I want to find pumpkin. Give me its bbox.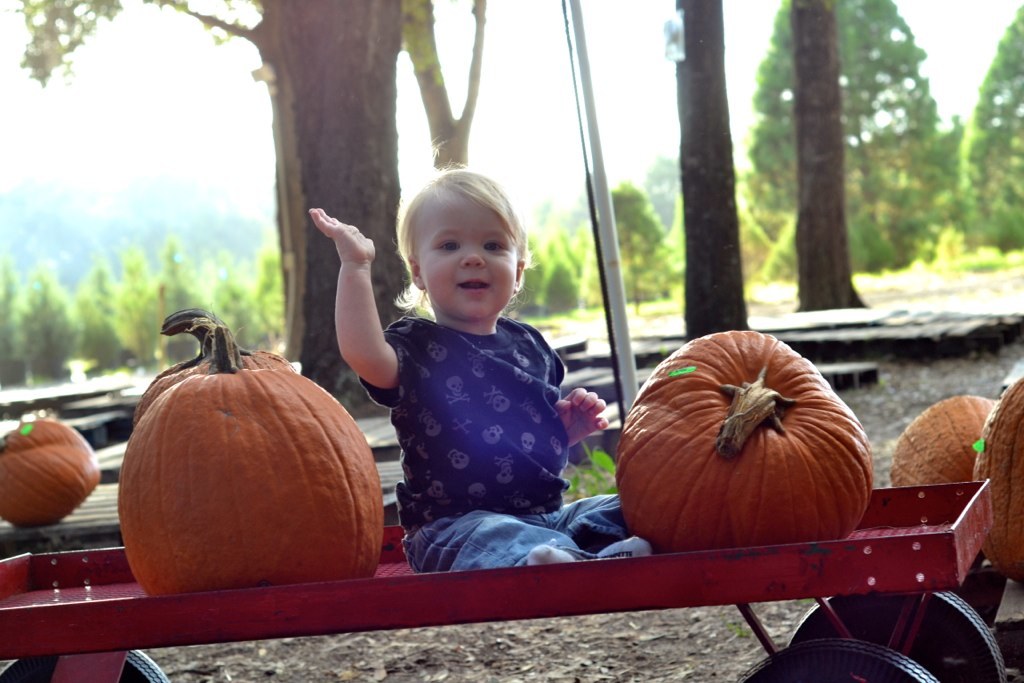
{"x1": 0, "y1": 424, "x2": 98, "y2": 532}.
